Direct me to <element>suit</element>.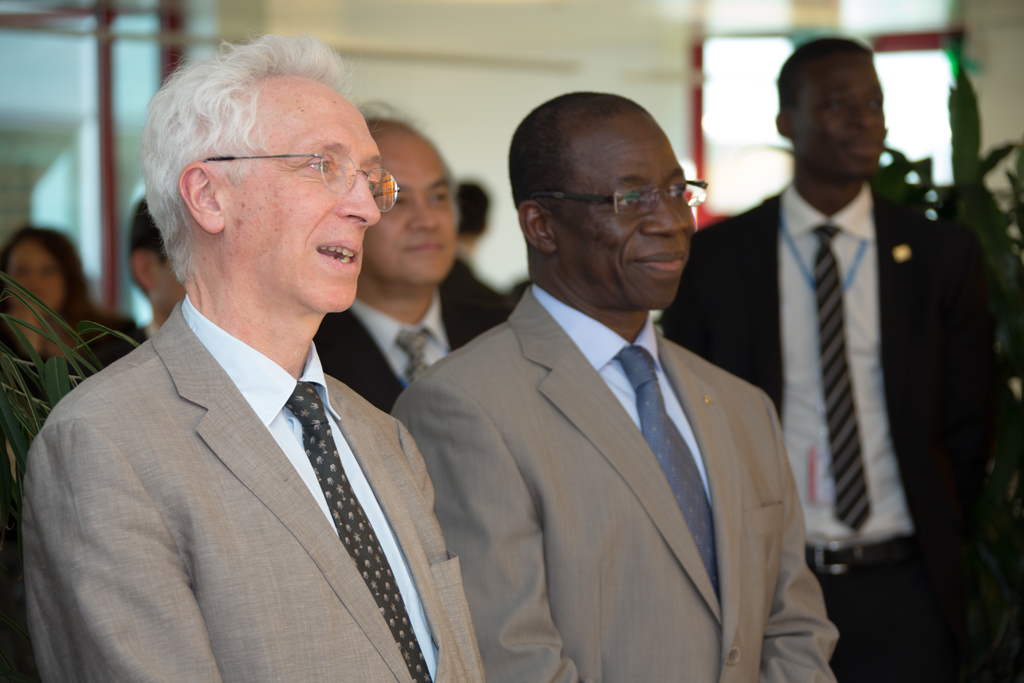
Direction: 22, 292, 492, 682.
